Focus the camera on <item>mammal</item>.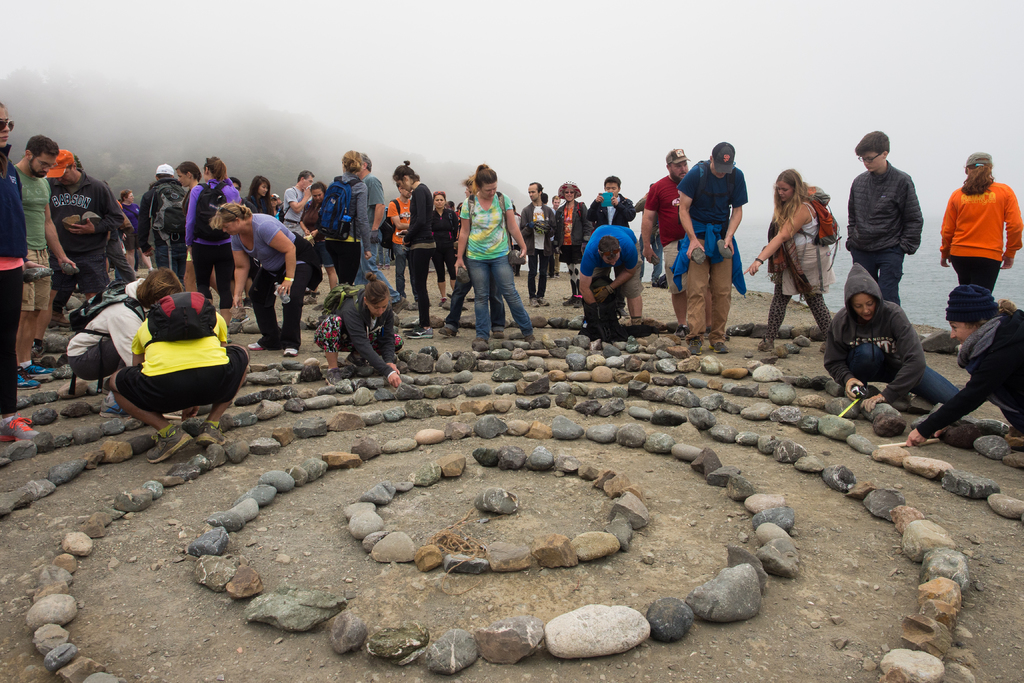
Focus region: 684/143/762/350.
